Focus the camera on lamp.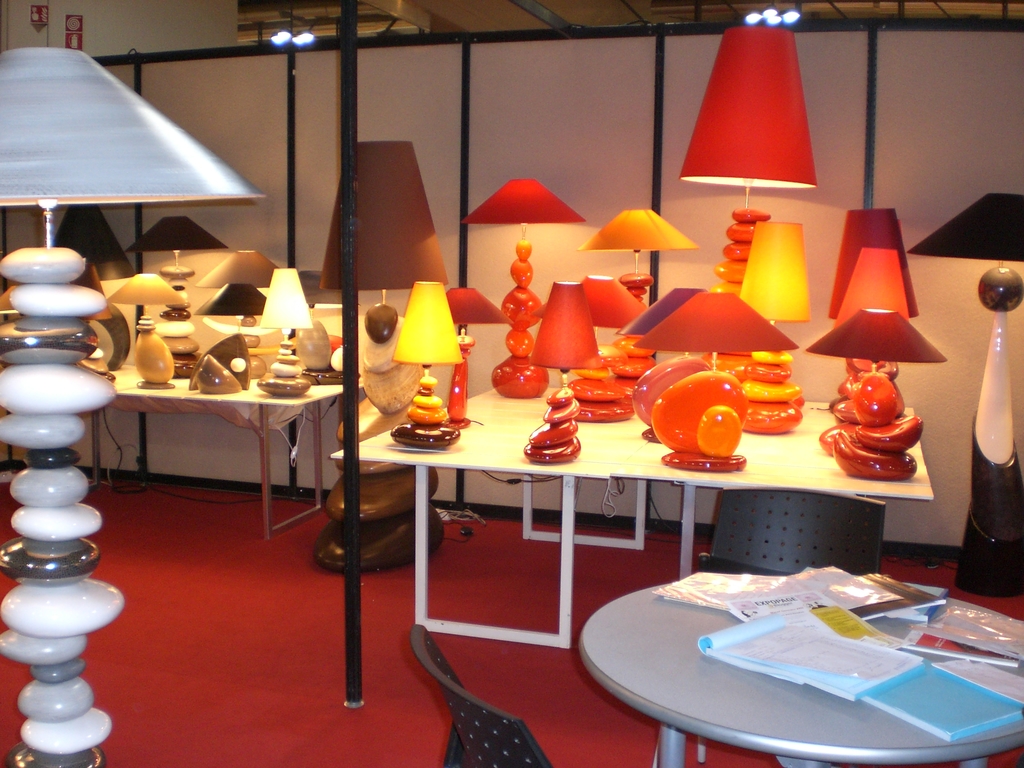
Focus region: (632, 291, 801, 474).
